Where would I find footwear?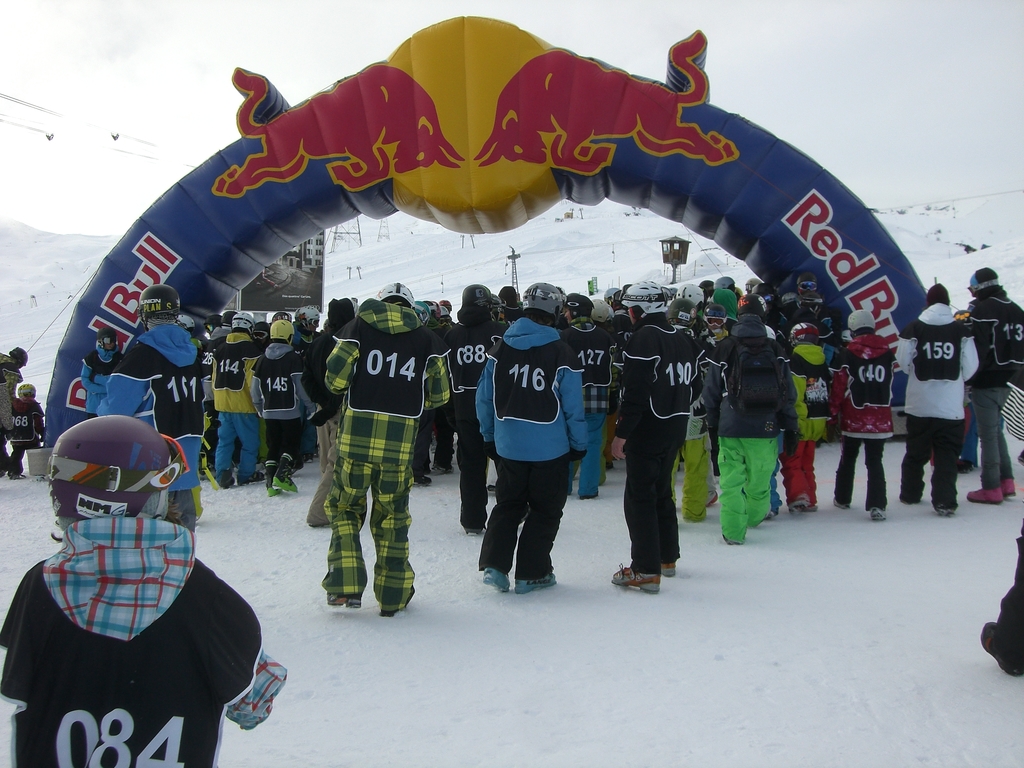
At l=1002, t=481, r=1017, b=501.
